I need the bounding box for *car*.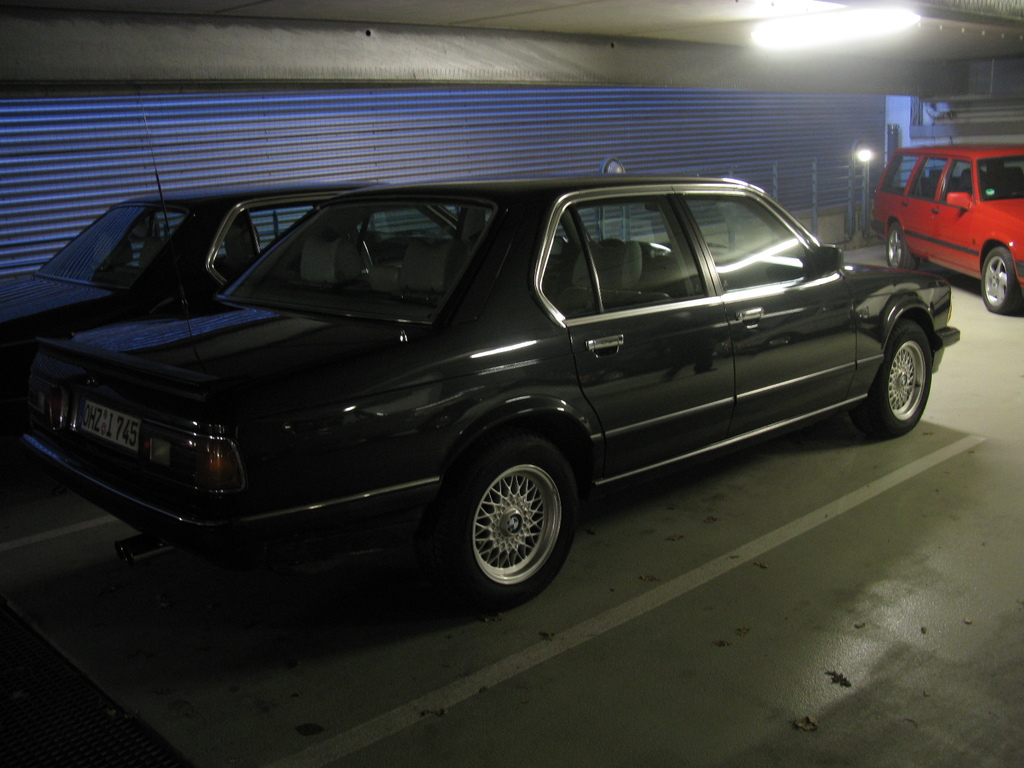
Here it is: Rect(876, 145, 1023, 312).
